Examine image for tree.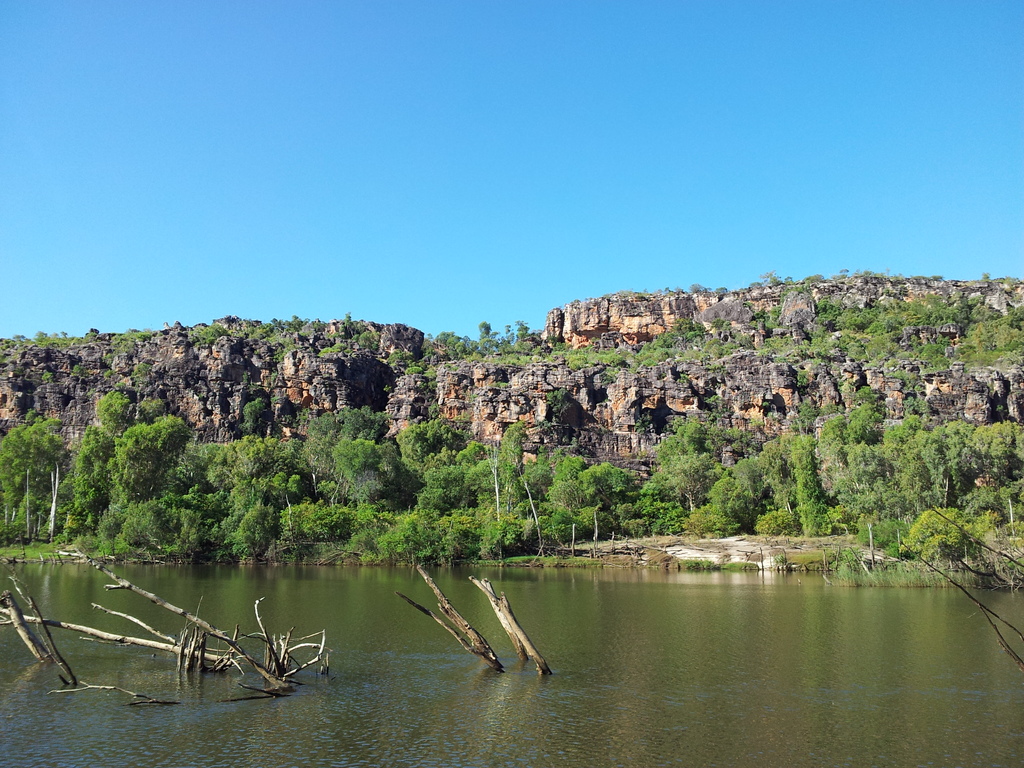
Examination result: x1=888, y1=499, x2=984, y2=563.
